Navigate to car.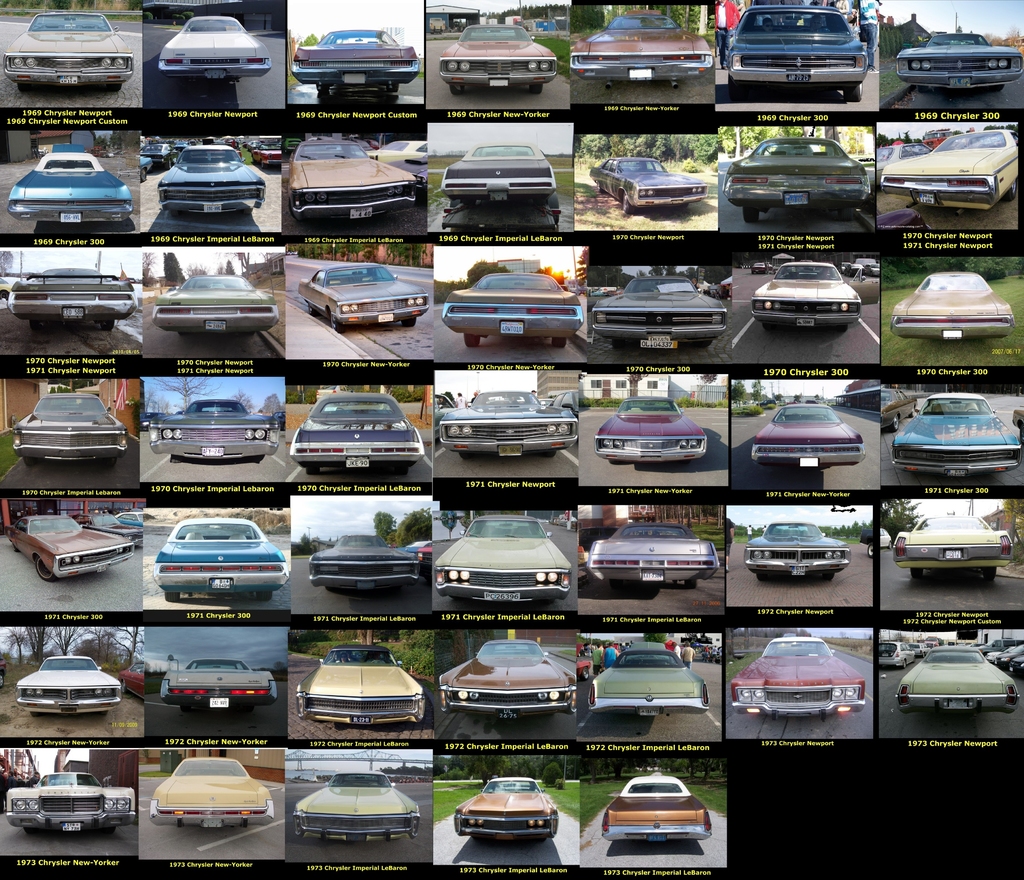
Navigation target: [902,34,1023,84].
